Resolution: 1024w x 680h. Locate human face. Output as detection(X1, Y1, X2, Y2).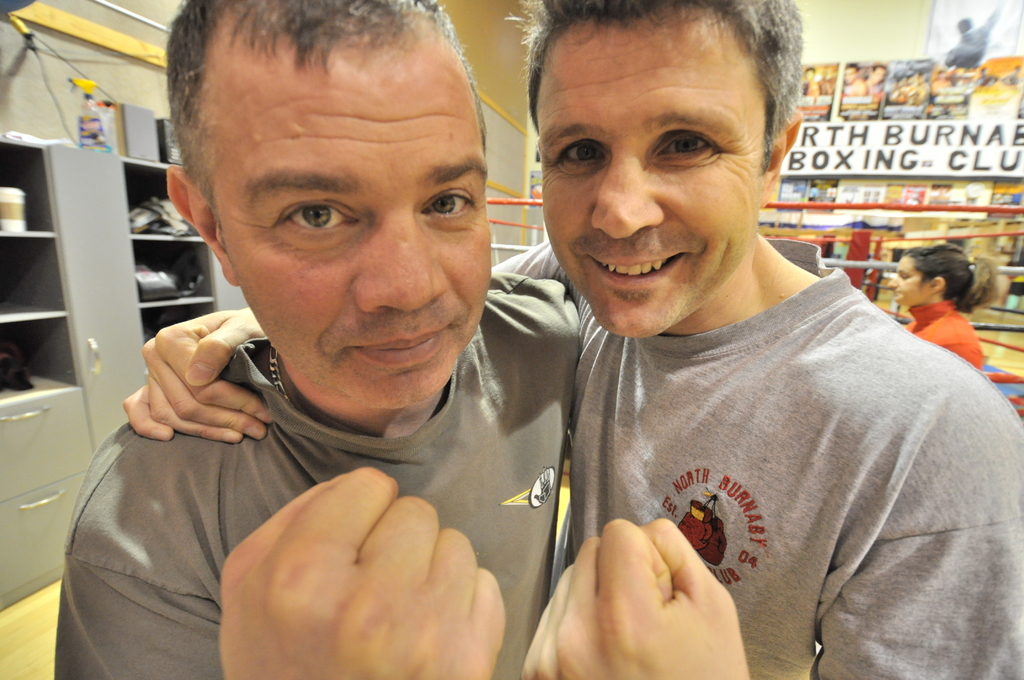
detection(221, 44, 488, 405).
